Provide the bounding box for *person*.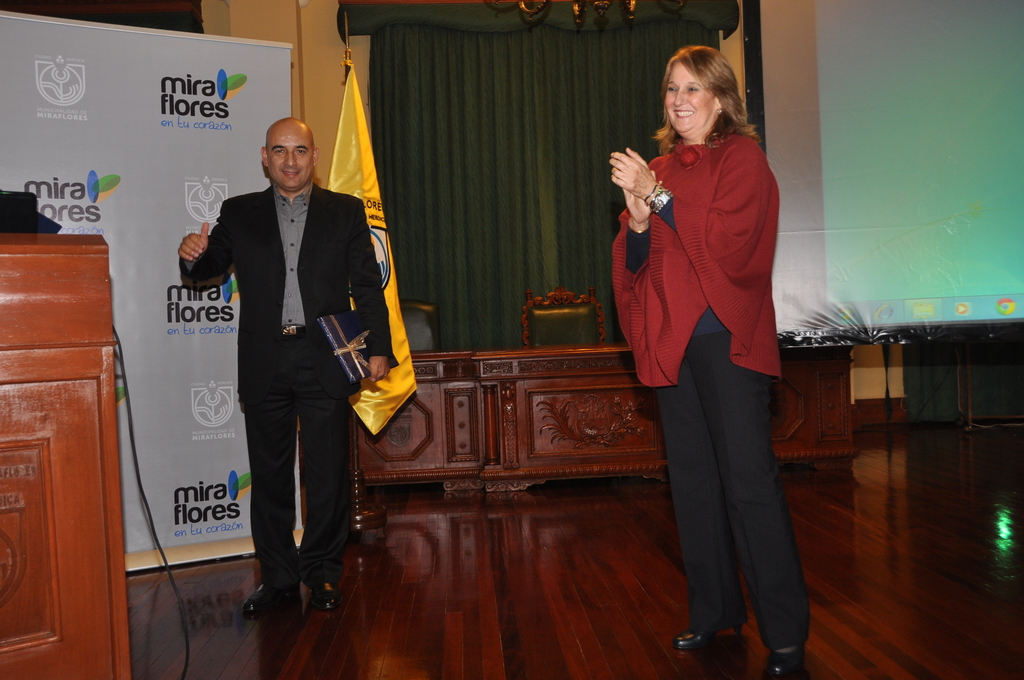
box(173, 118, 396, 611).
